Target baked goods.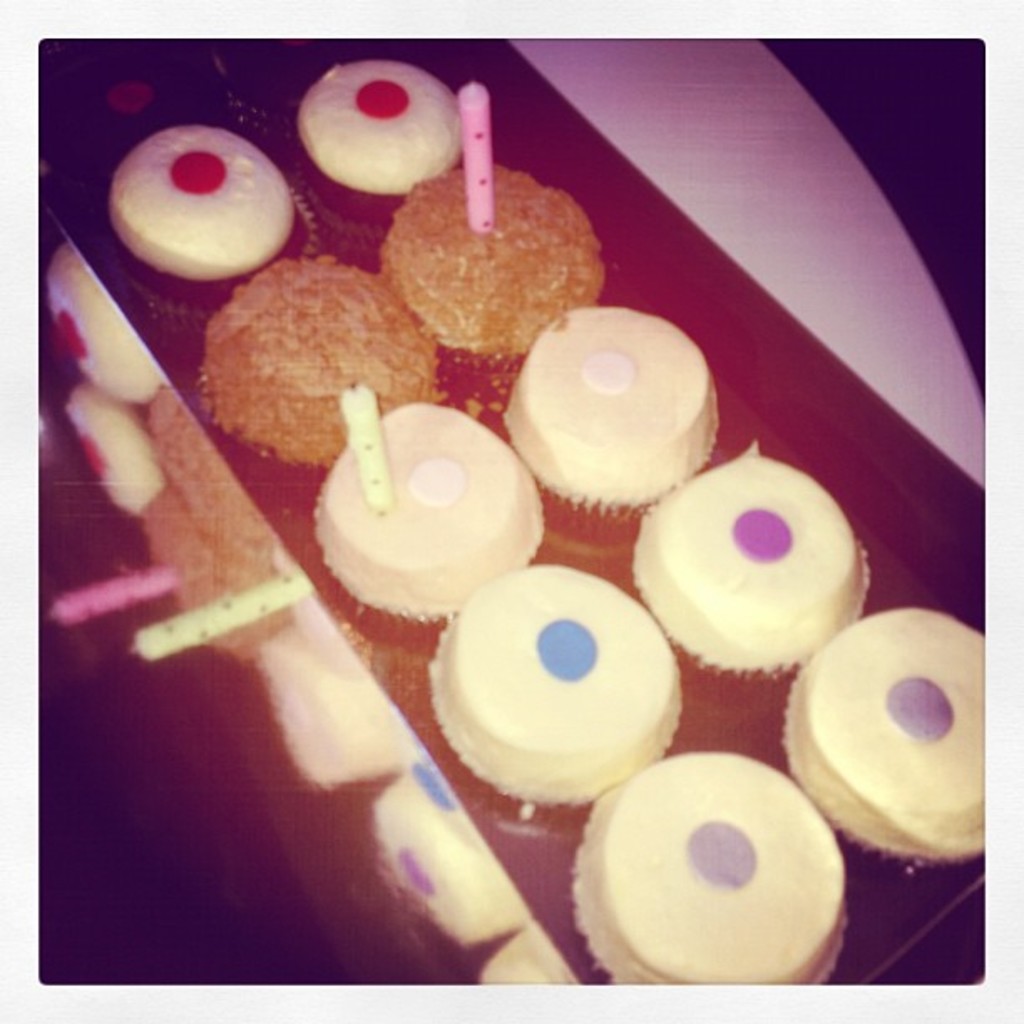
Target region: {"x1": 376, "y1": 159, "x2": 602, "y2": 383}.
